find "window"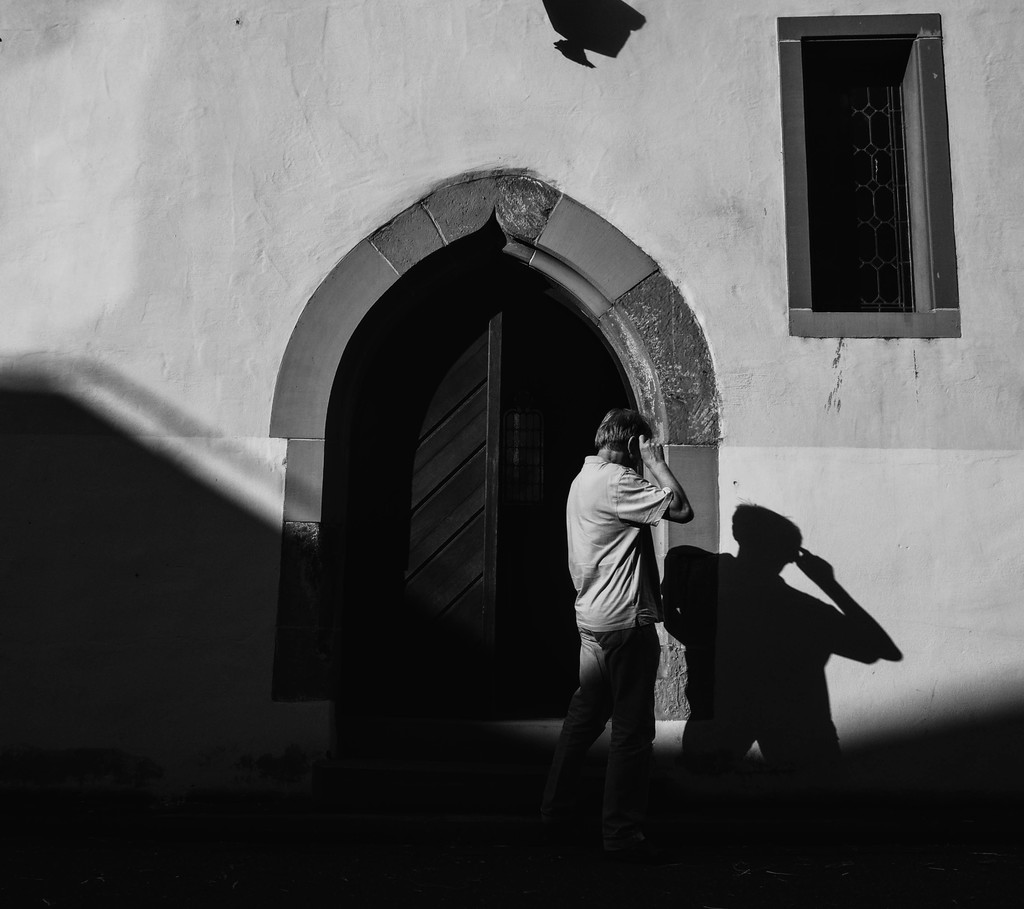
[793,0,956,342]
